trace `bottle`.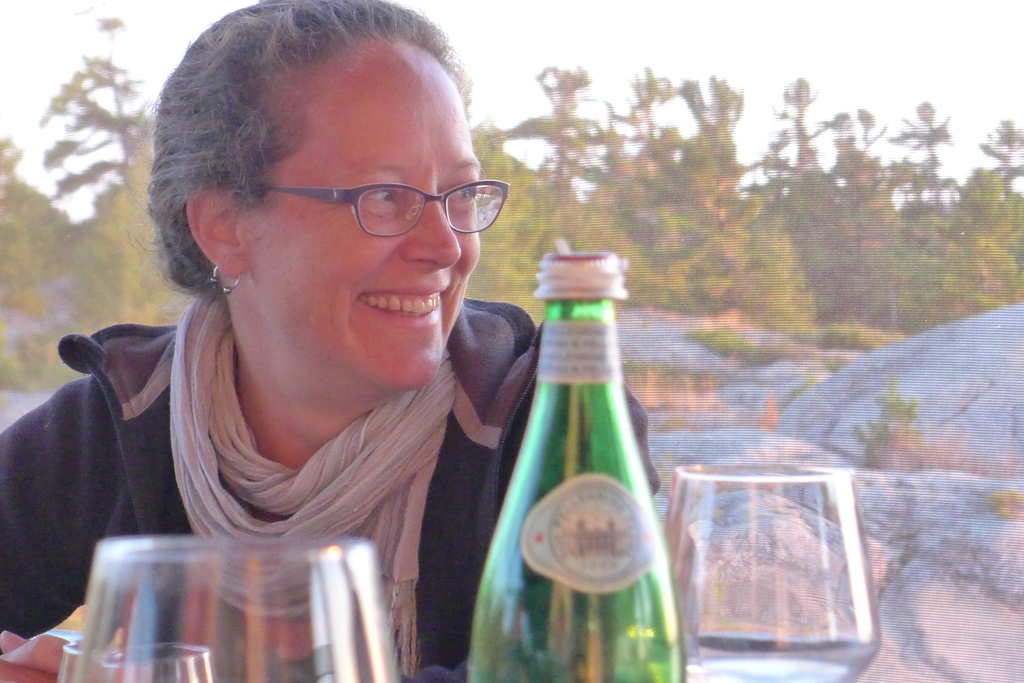
Traced to pyautogui.locateOnScreen(464, 241, 685, 682).
